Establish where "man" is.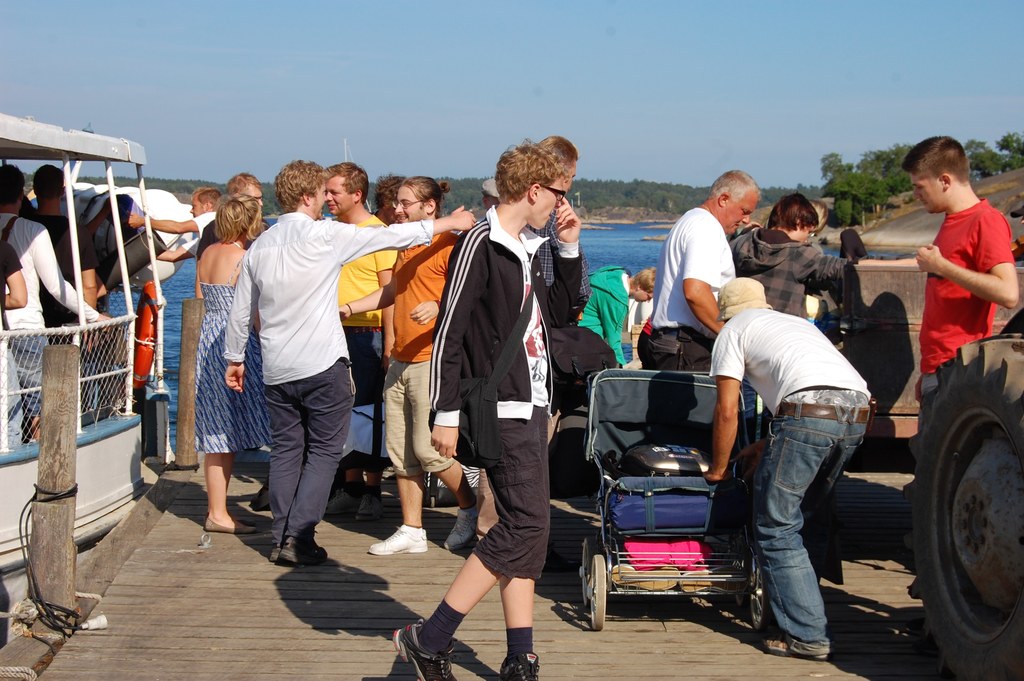
Established at pyautogui.locateOnScreen(191, 166, 270, 261).
